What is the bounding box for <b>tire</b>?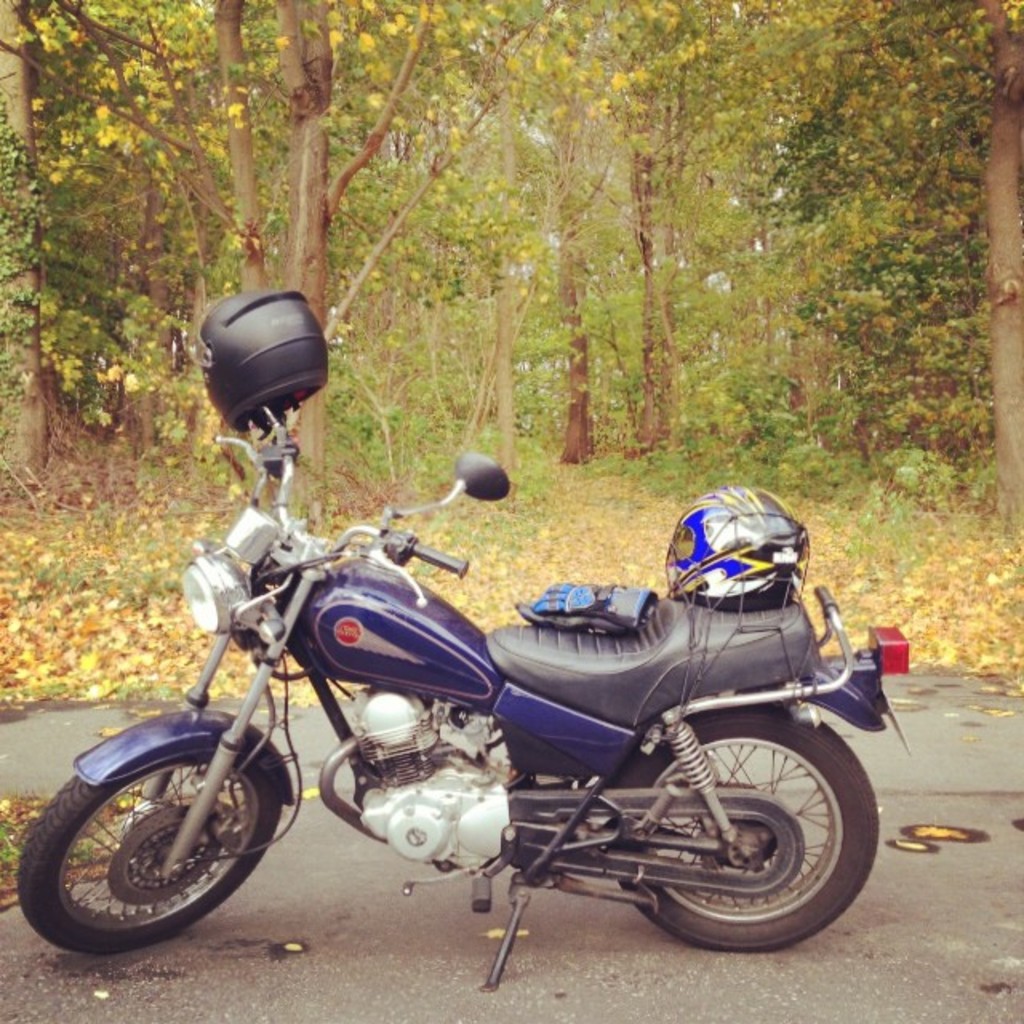
bbox(40, 720, 278, 963).
